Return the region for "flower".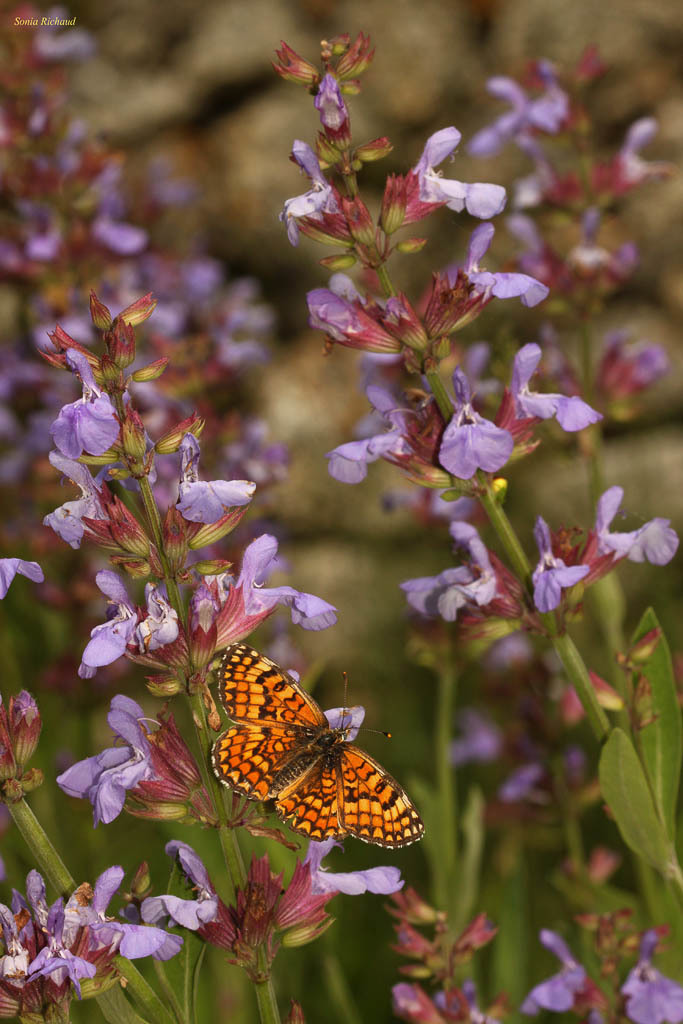
bbox=(625, 624, 661, 668).
